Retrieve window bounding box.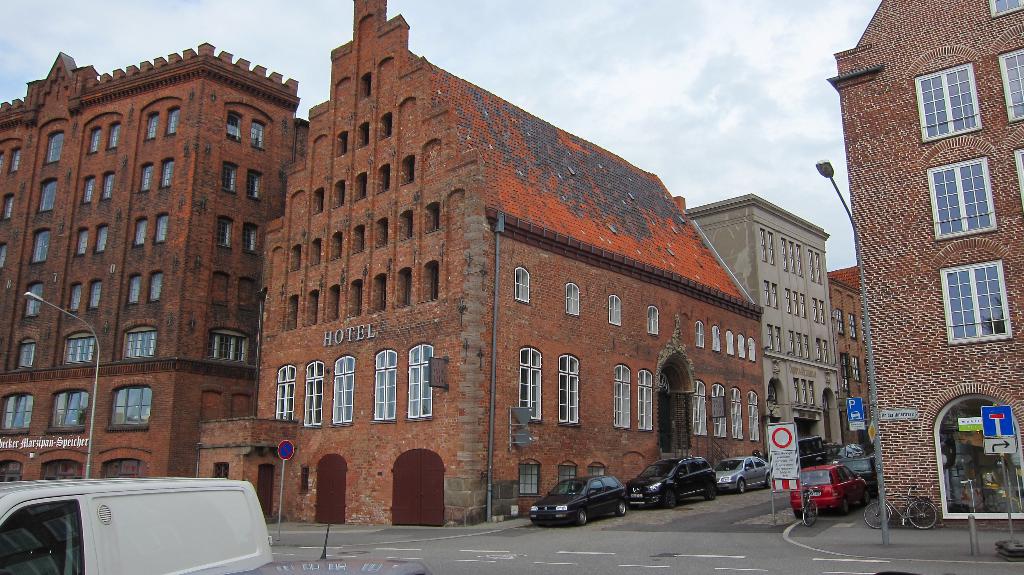
Bounding box: box=[0, 387, 39, 437].
